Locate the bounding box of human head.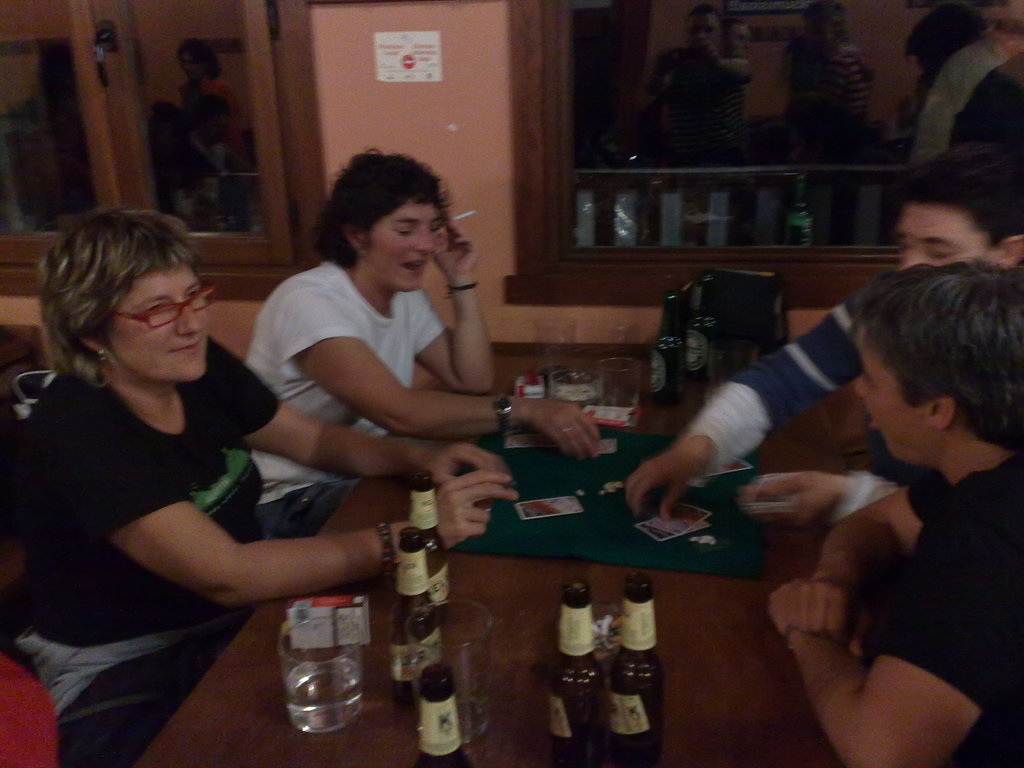
Bounding box: BBox(321, 150, 448, 292).
